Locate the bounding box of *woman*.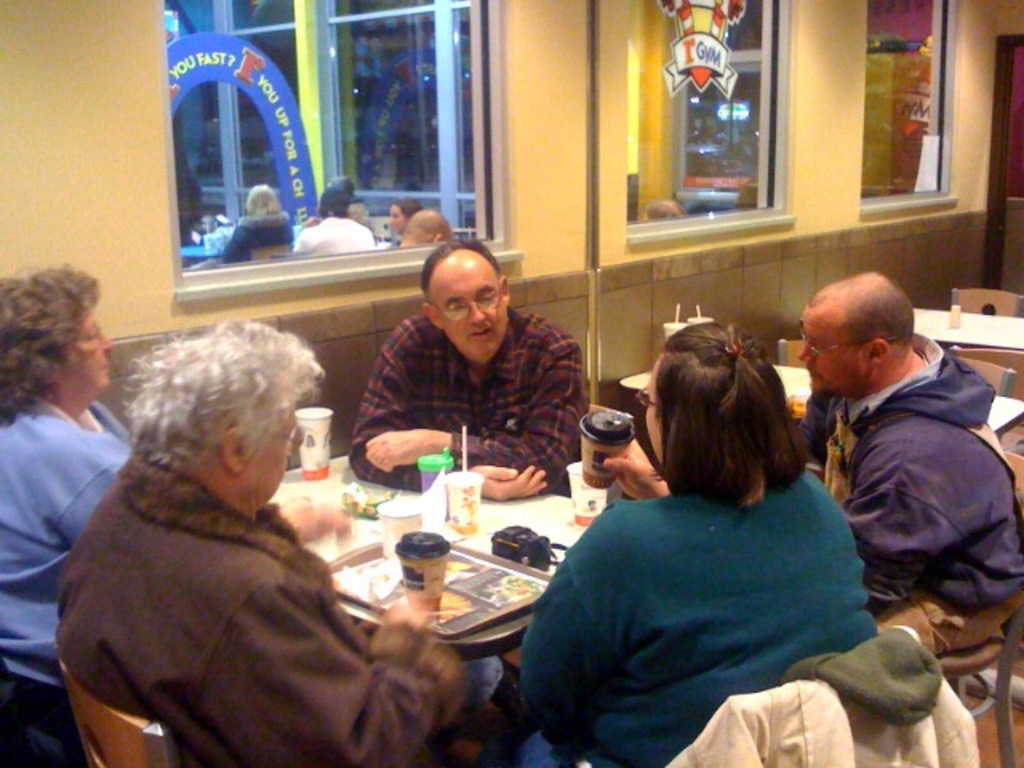
Bounding box: x1=0 y1=256 x2=355 y2=766.
